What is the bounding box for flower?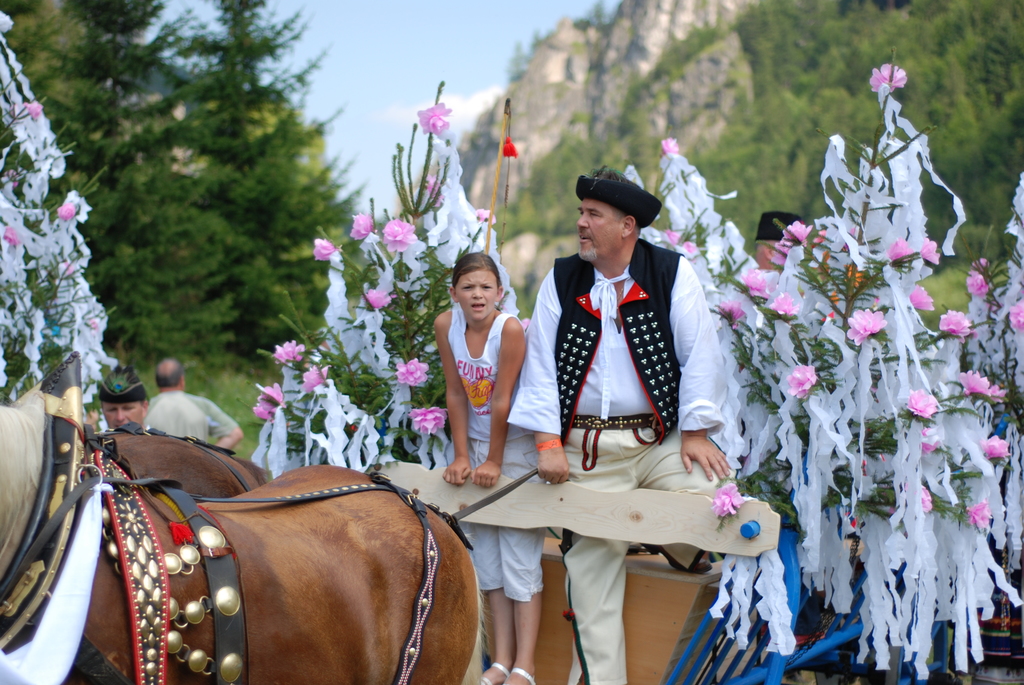
Rect(271, 338, 305, 361).
